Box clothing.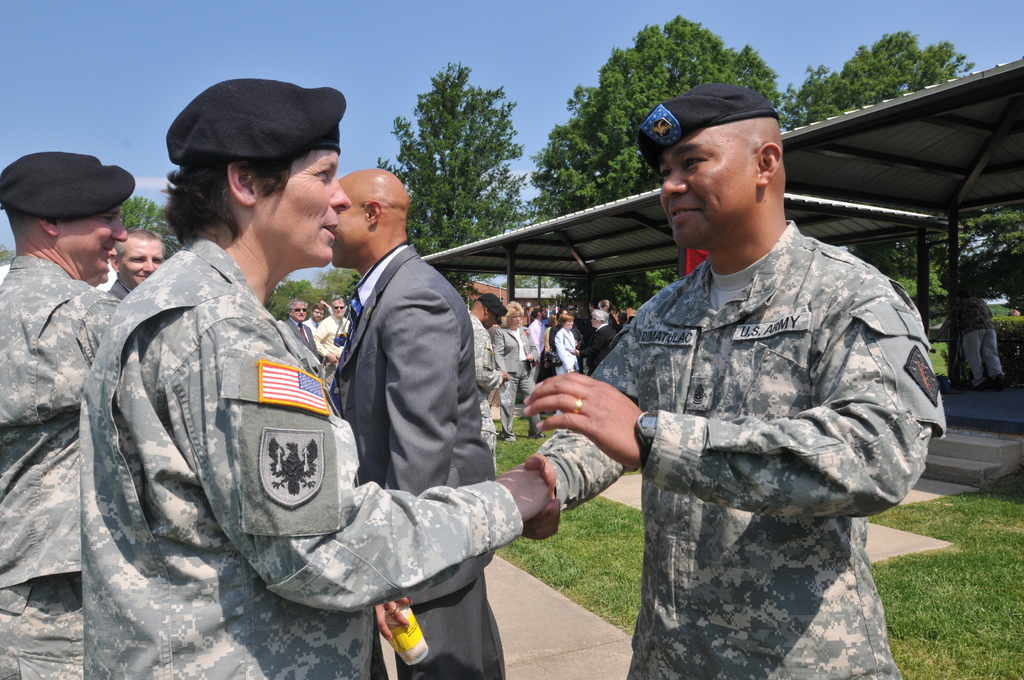
<box>587,327,621,373</box>.
